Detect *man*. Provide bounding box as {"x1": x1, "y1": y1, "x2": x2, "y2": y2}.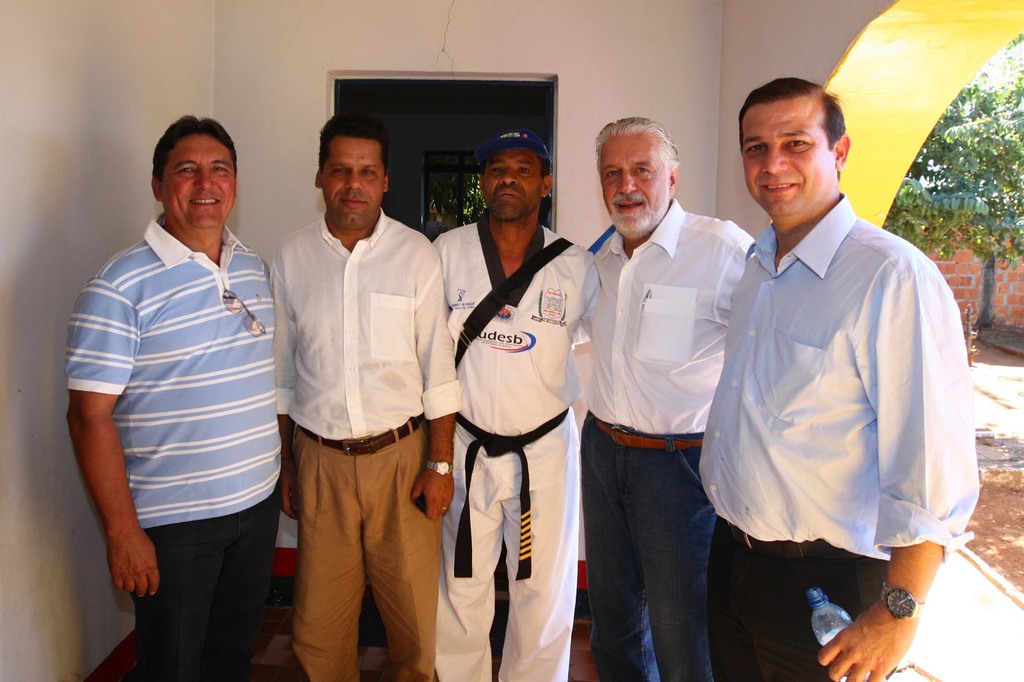
{"x1": 426, "y1": 130, "x2": 611, "y2": 681}.
